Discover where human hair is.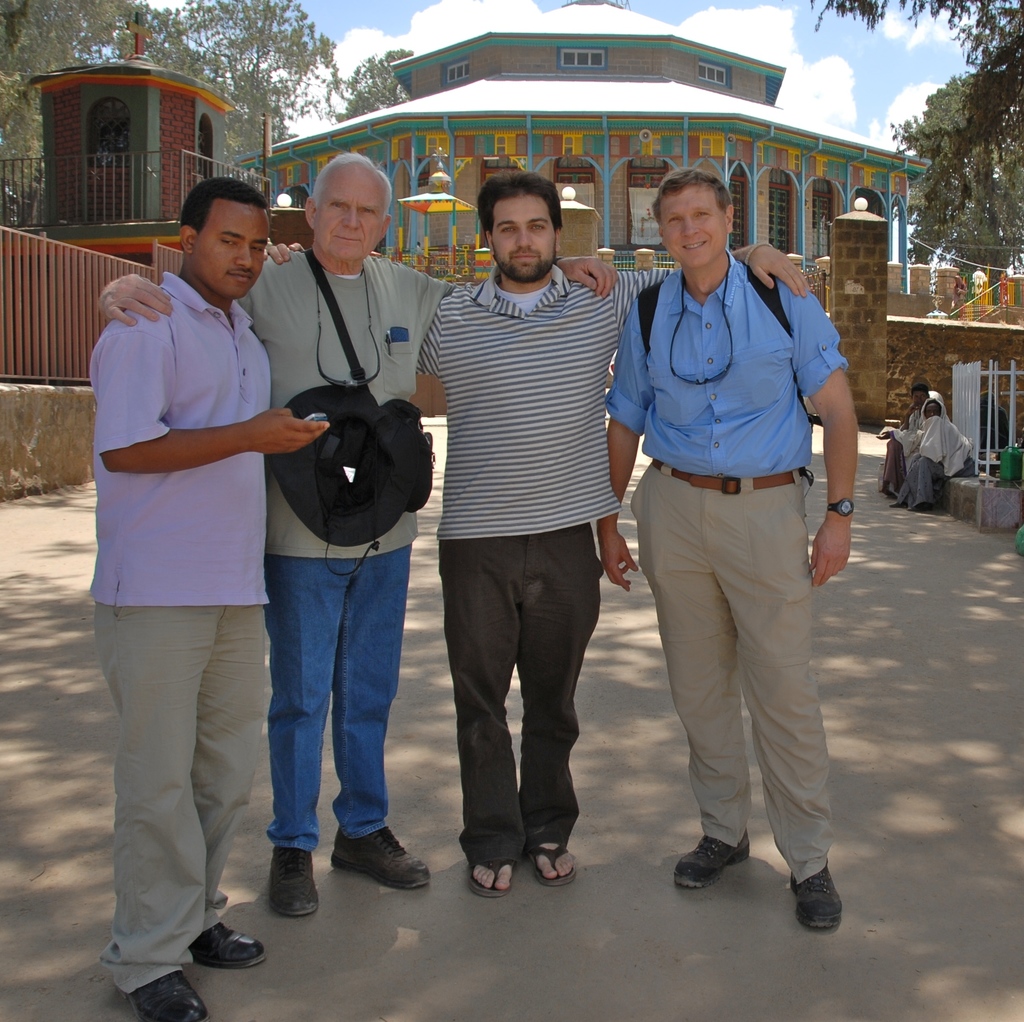
Discovered at 474:177:559:232.
